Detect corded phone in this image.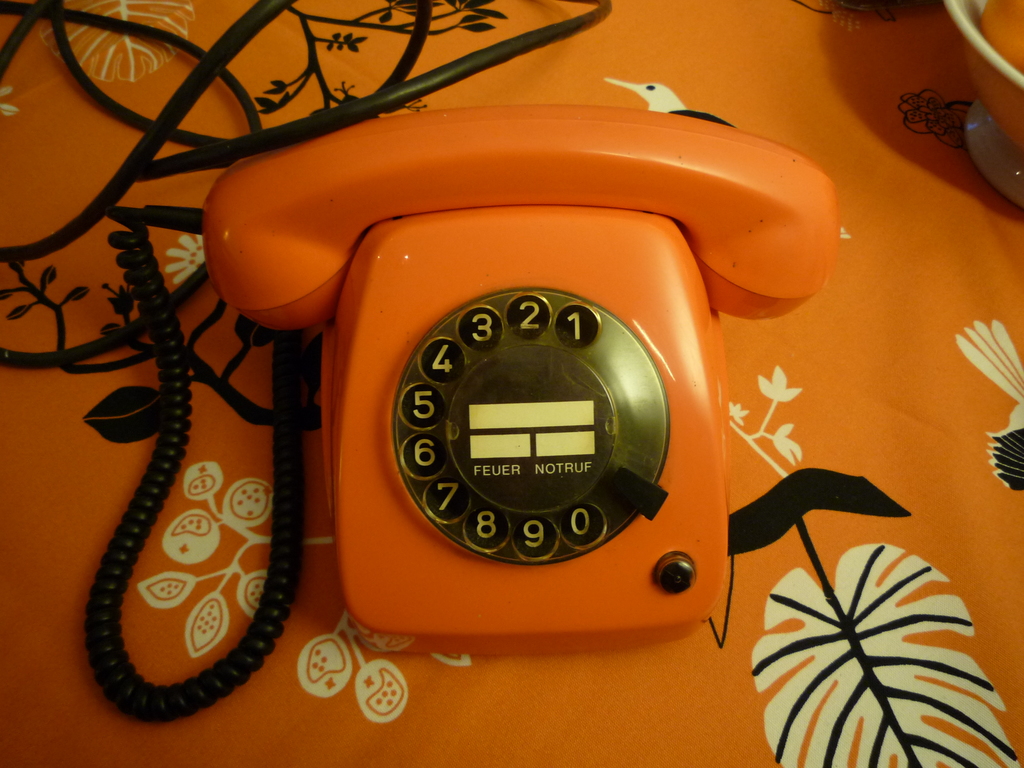
Detection: region(84, 99, 842, 725).
